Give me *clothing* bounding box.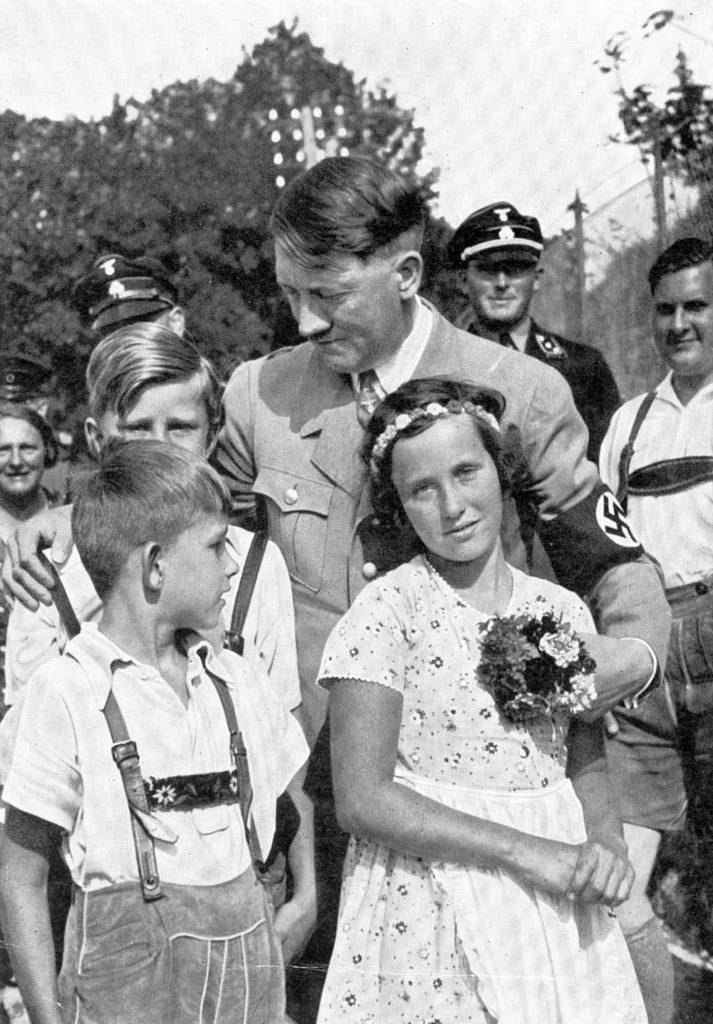
region(465, 315, 627, 466).
